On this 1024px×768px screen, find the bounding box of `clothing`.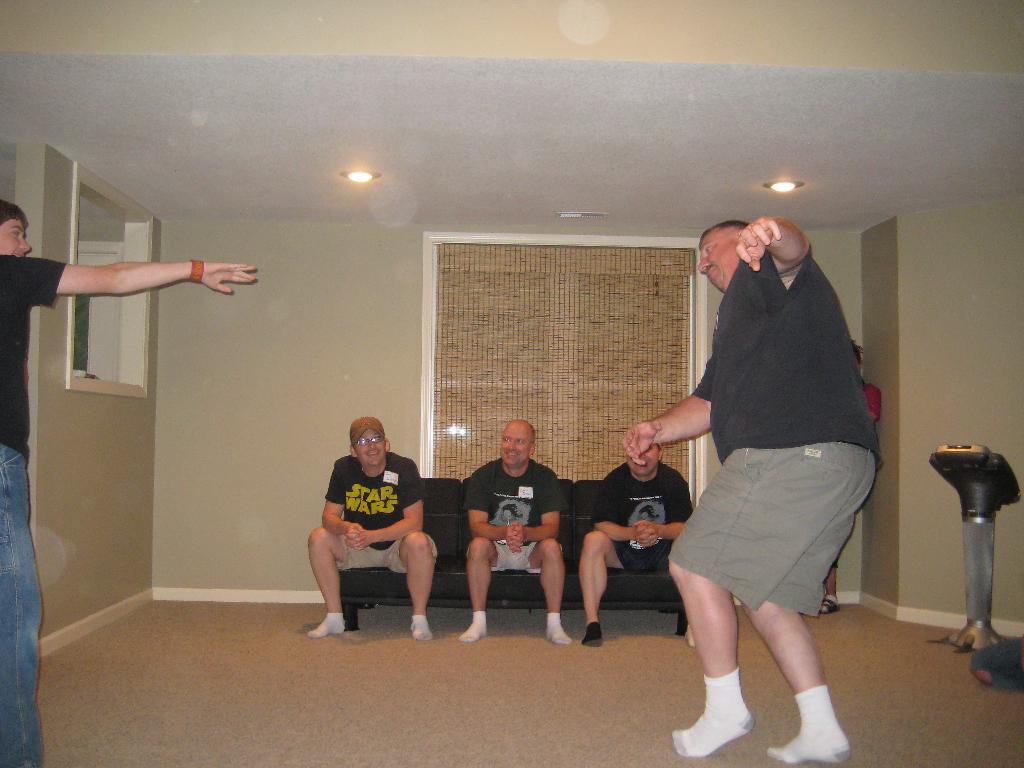
Bounding box: l=605, t=461, r=687, b=575.
